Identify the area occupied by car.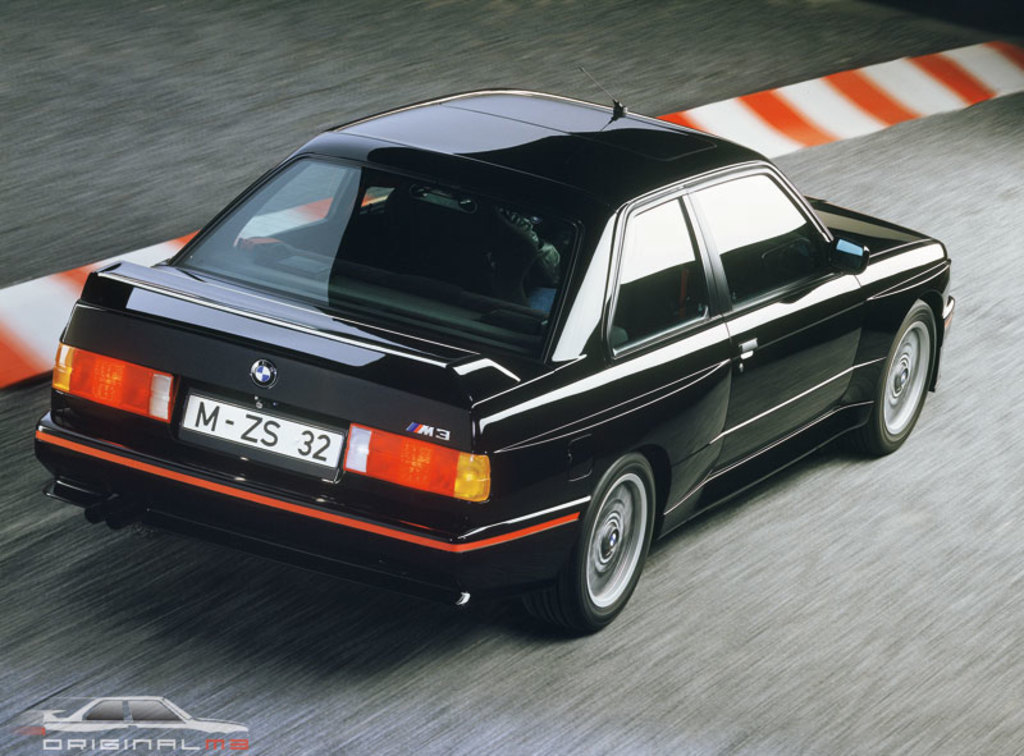
Area: [37,98,952,649].
